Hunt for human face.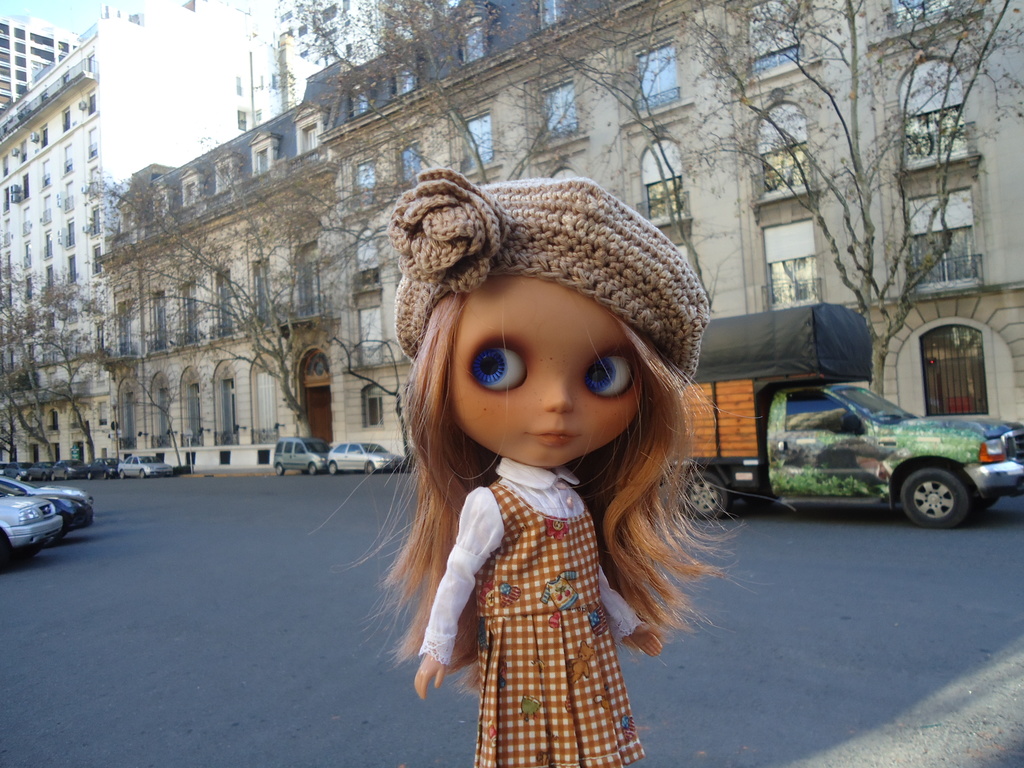
Hunted down at x1=447 y1=275 x2=643 y2=470.
